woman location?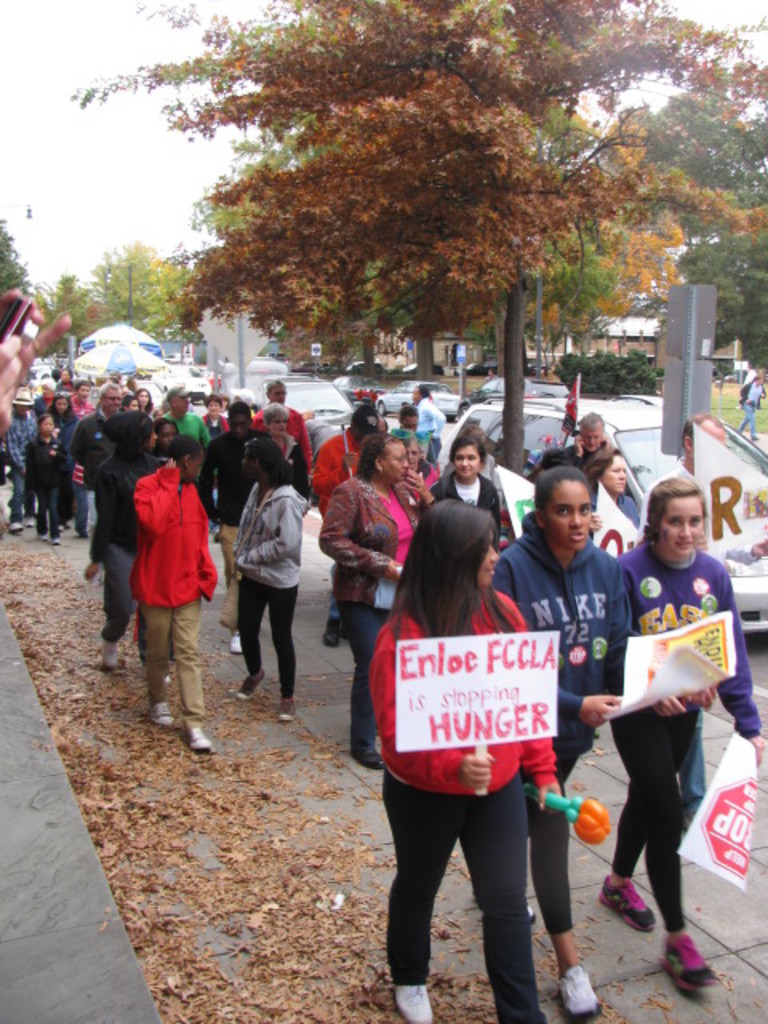
select_region(118, 387, 142, 413)
